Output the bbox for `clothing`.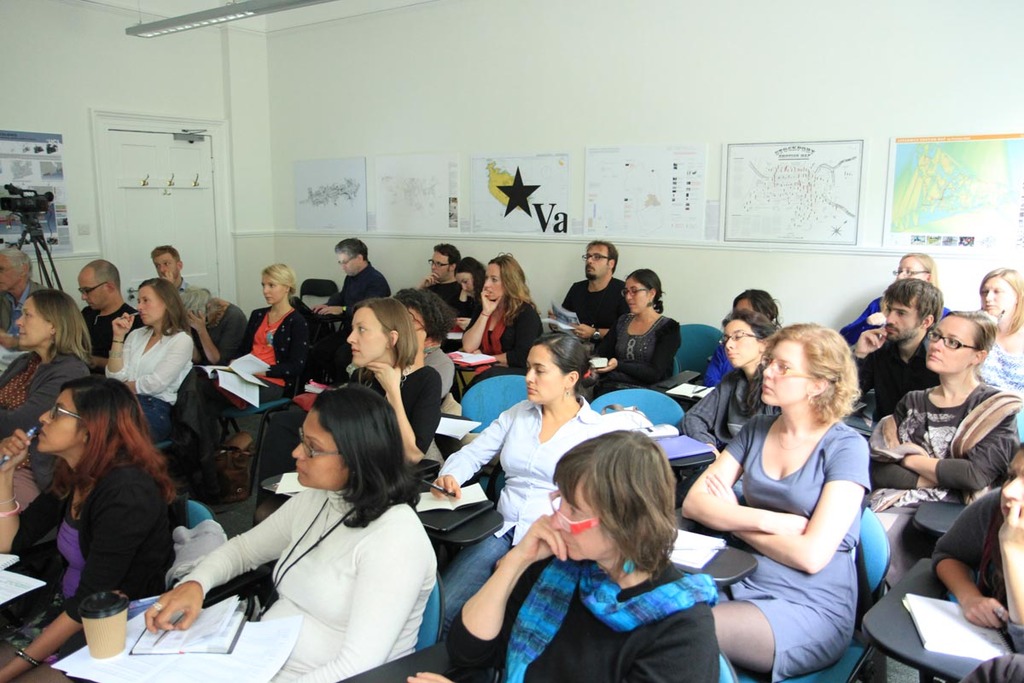
<box>592,311,683,402</box>.
